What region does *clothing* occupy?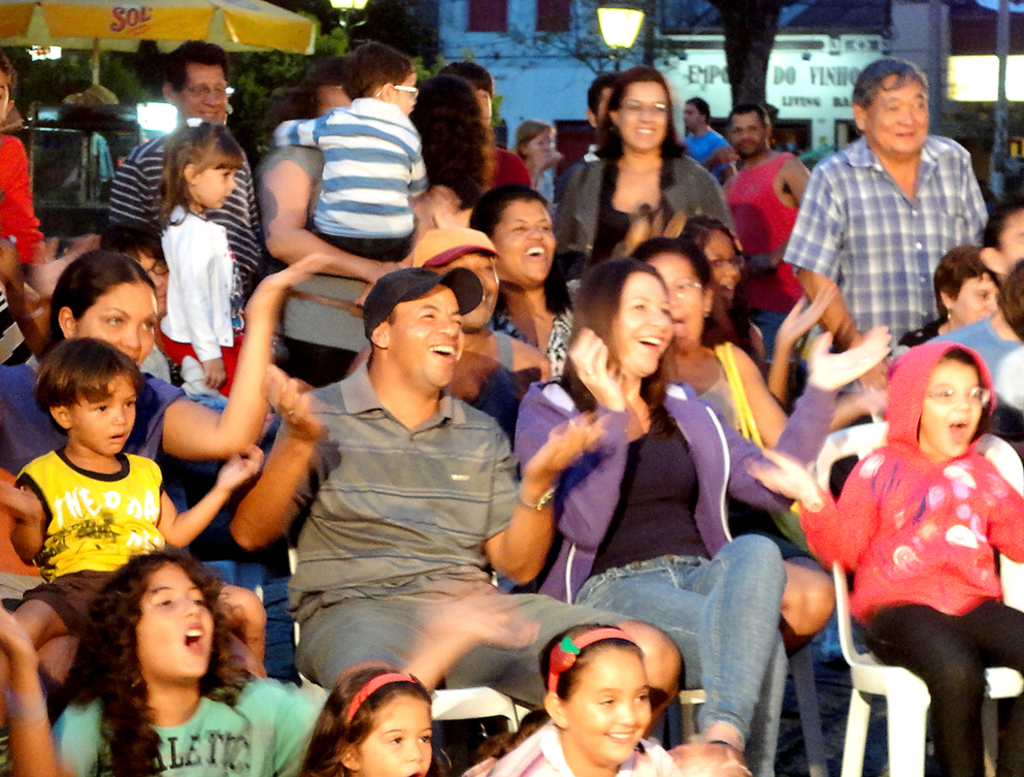
bbox(516, 365, 828, 776).
